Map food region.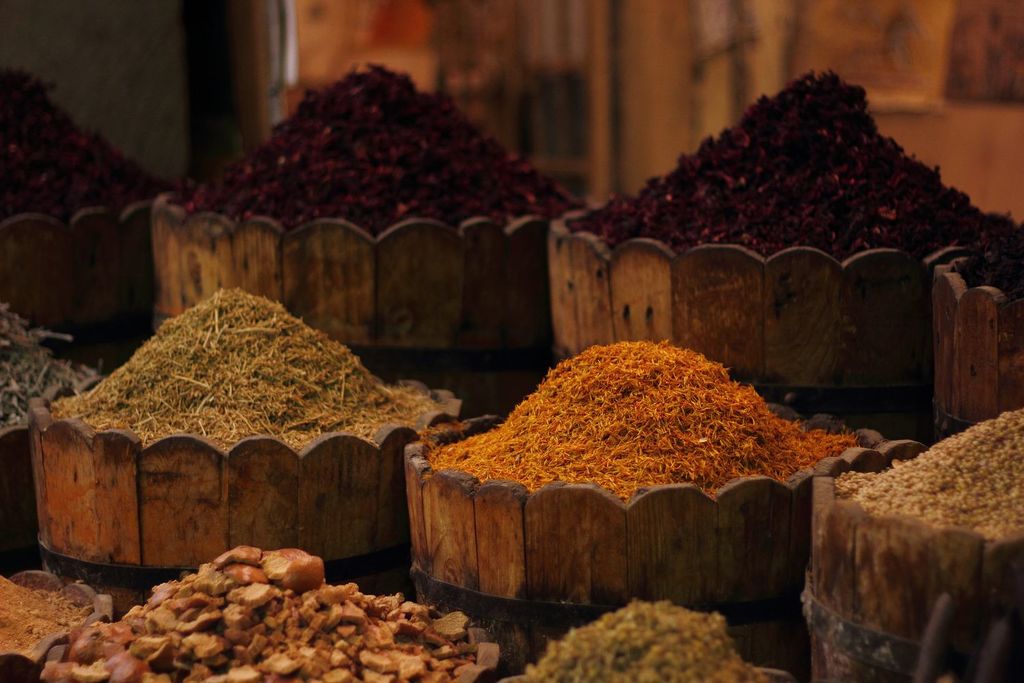
Mapped to (829, 406, 1023, 537).
